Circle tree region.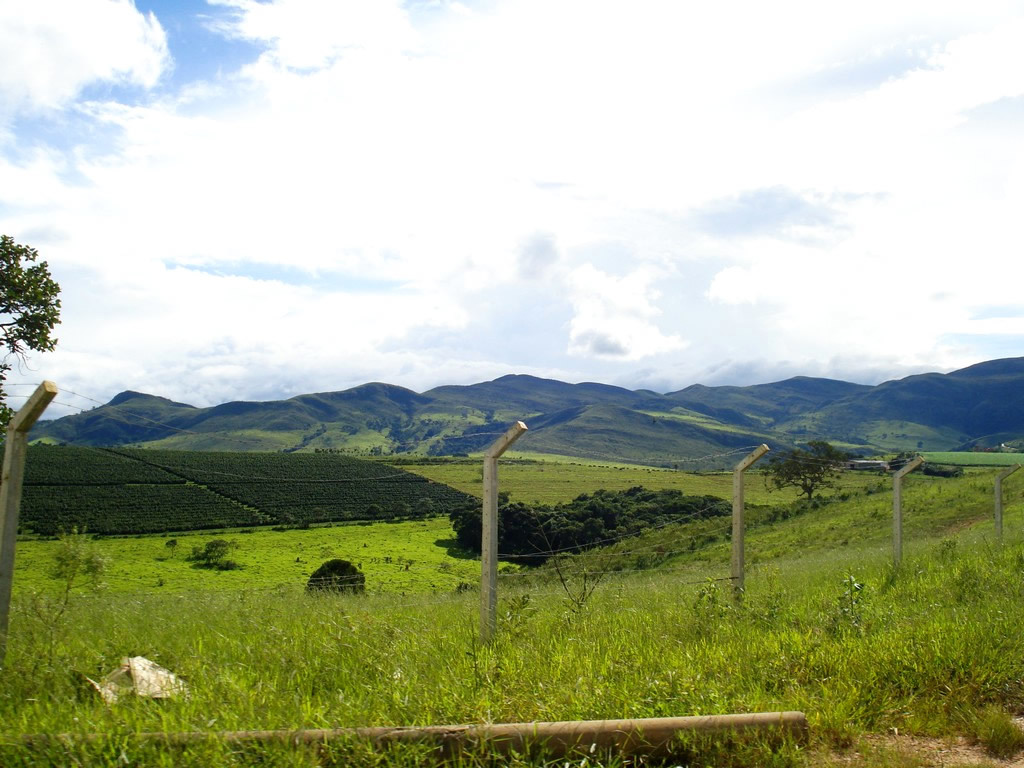
Region: (x1=365, y1=504, x2=382, y2=525).
